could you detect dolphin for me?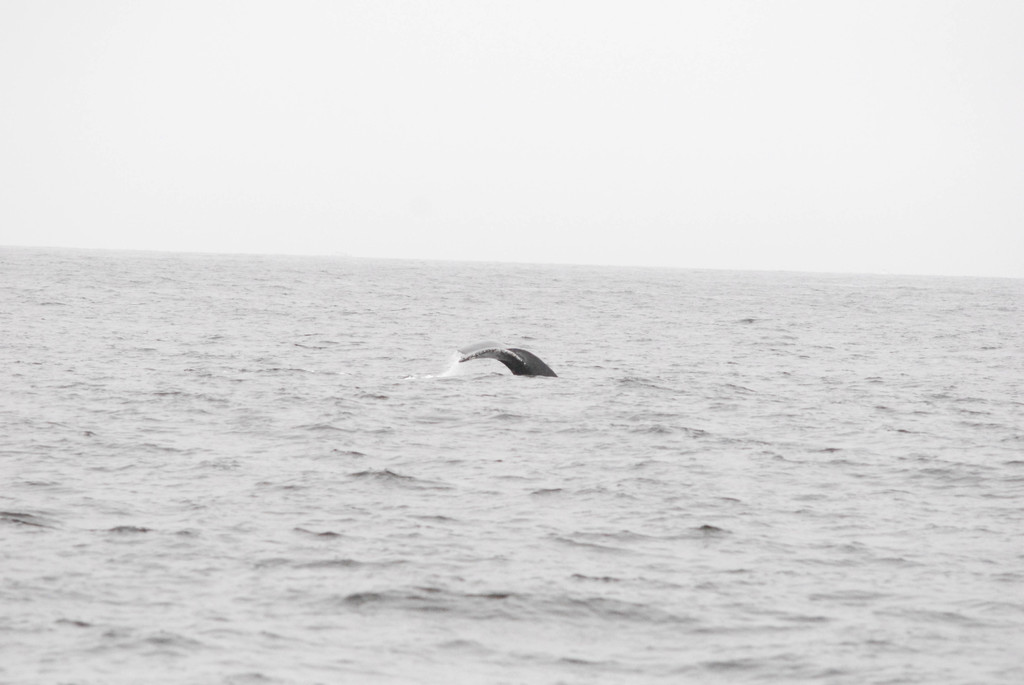
Detection result: region(457, 338, 554, 377).
